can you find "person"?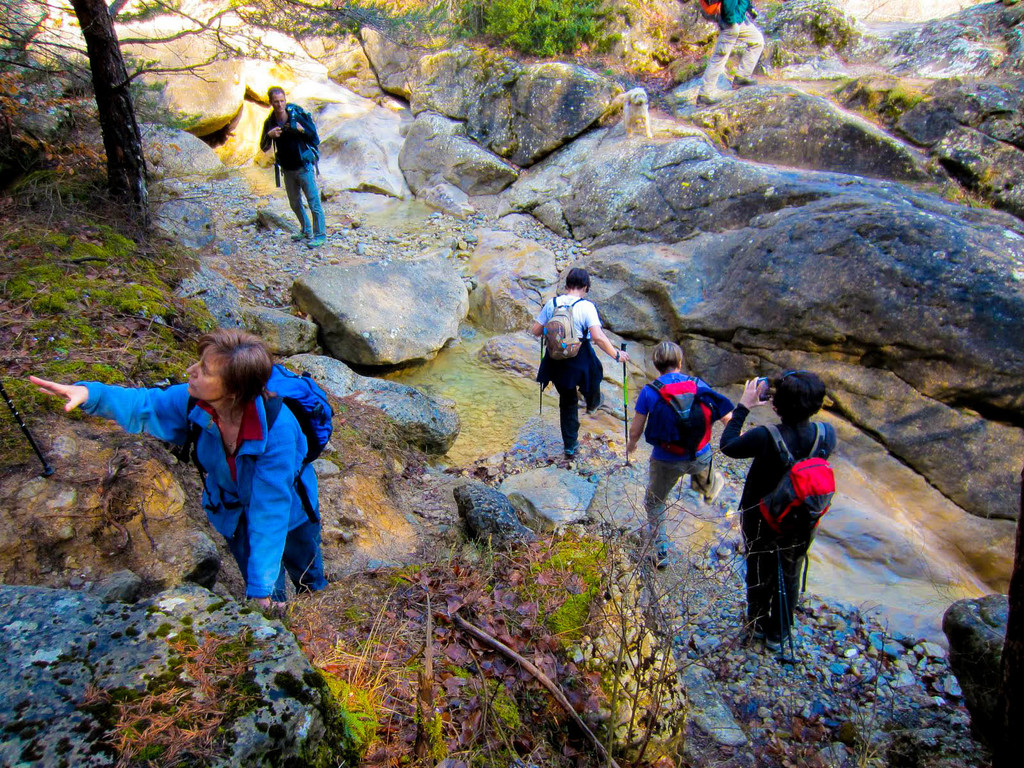
Yes, bounding box: [623,337,737,566].
